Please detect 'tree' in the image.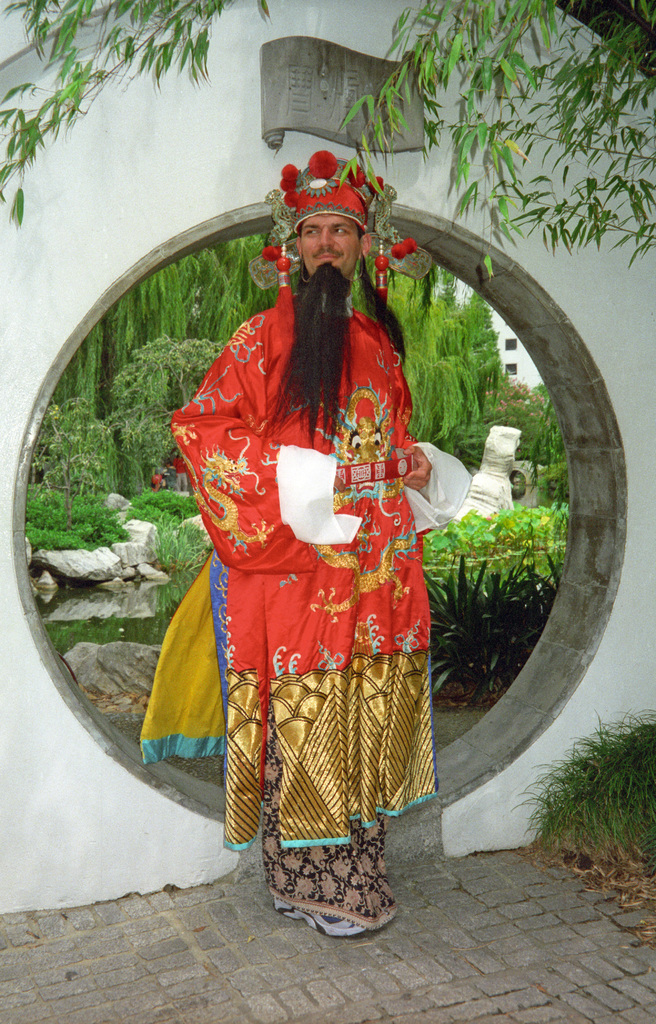
bbox=(60, 223, 497, 466).
